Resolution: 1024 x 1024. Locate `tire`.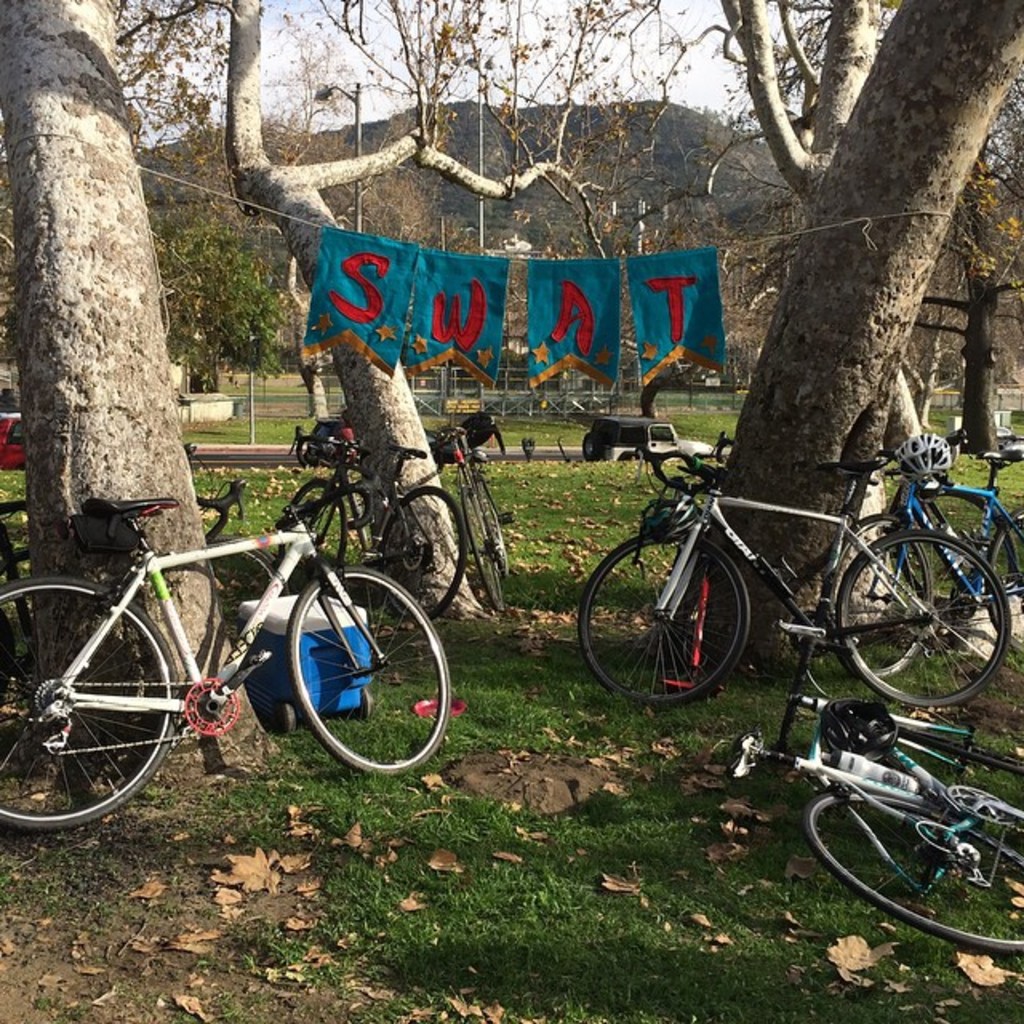
locate(571, 530, 755, 704).
